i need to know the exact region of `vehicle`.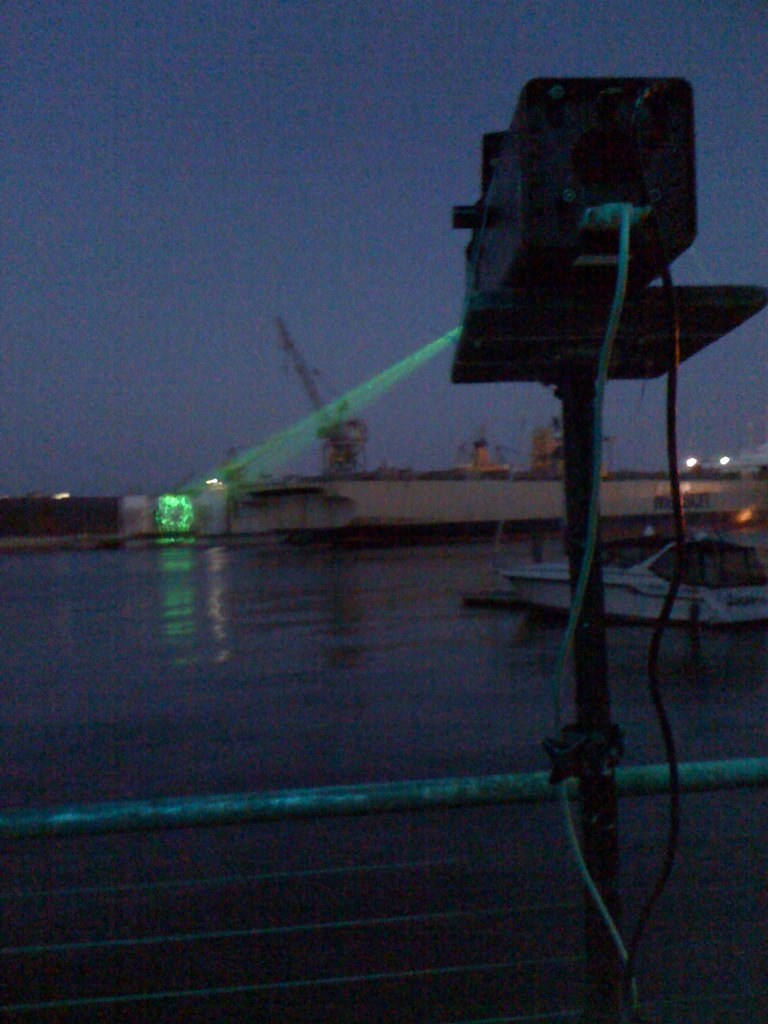
Region: (492,528,763,622).
